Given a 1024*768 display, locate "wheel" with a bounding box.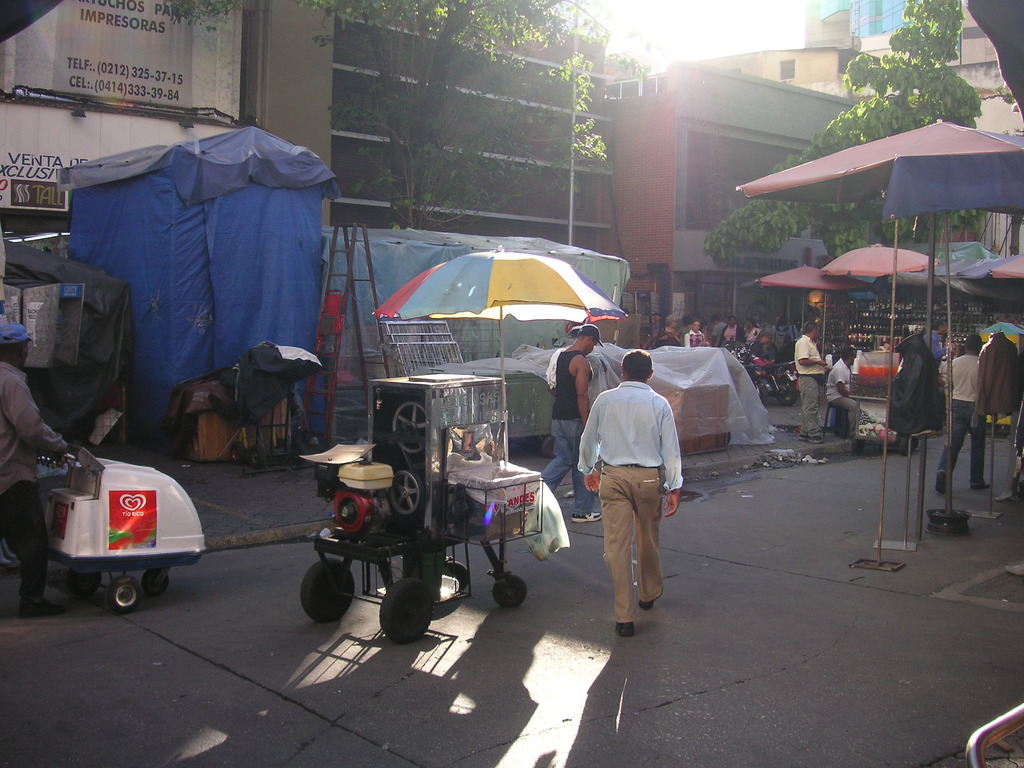
Located: region(272, 442, 292, 464).
